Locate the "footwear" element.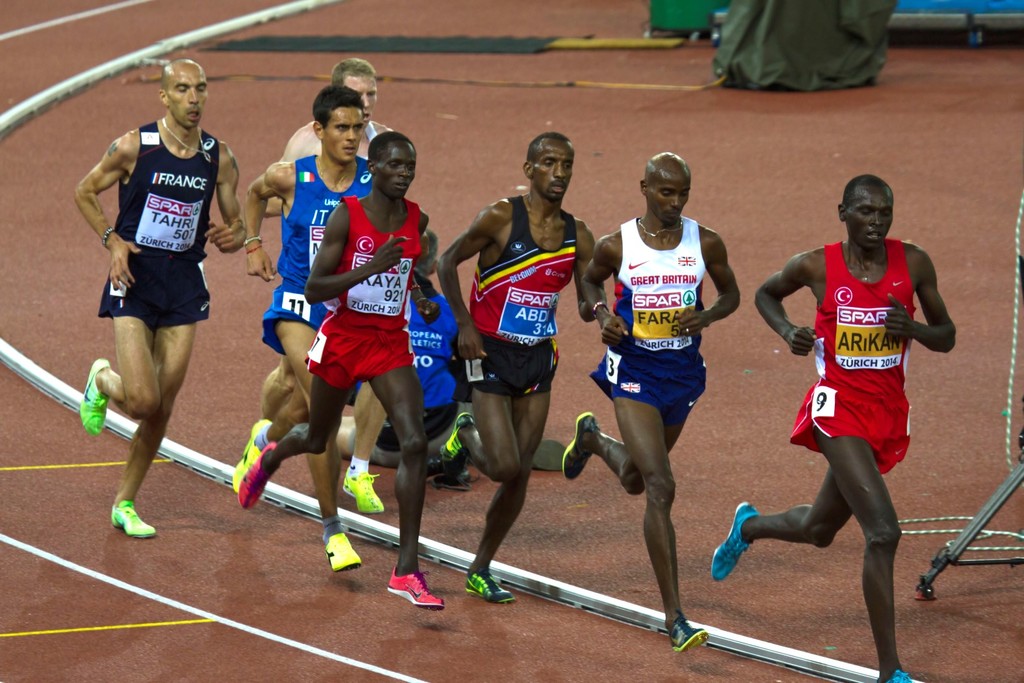
Element bbox: select_region(78, 355, 115, 433).
